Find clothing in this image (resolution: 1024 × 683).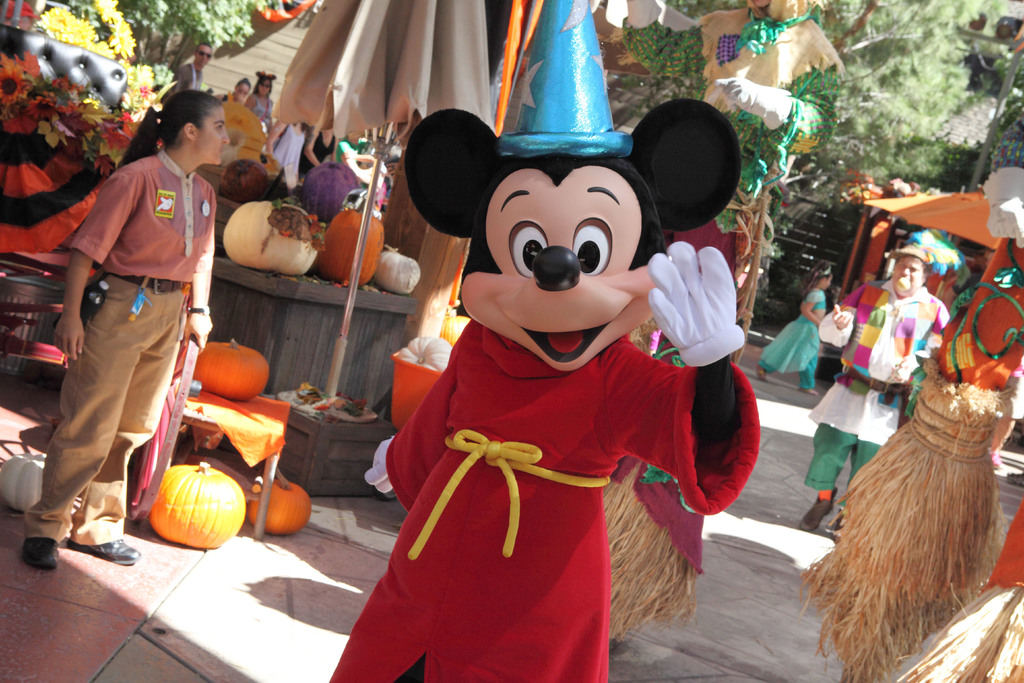
(left=760, top=283, right=832, bottom=372).
